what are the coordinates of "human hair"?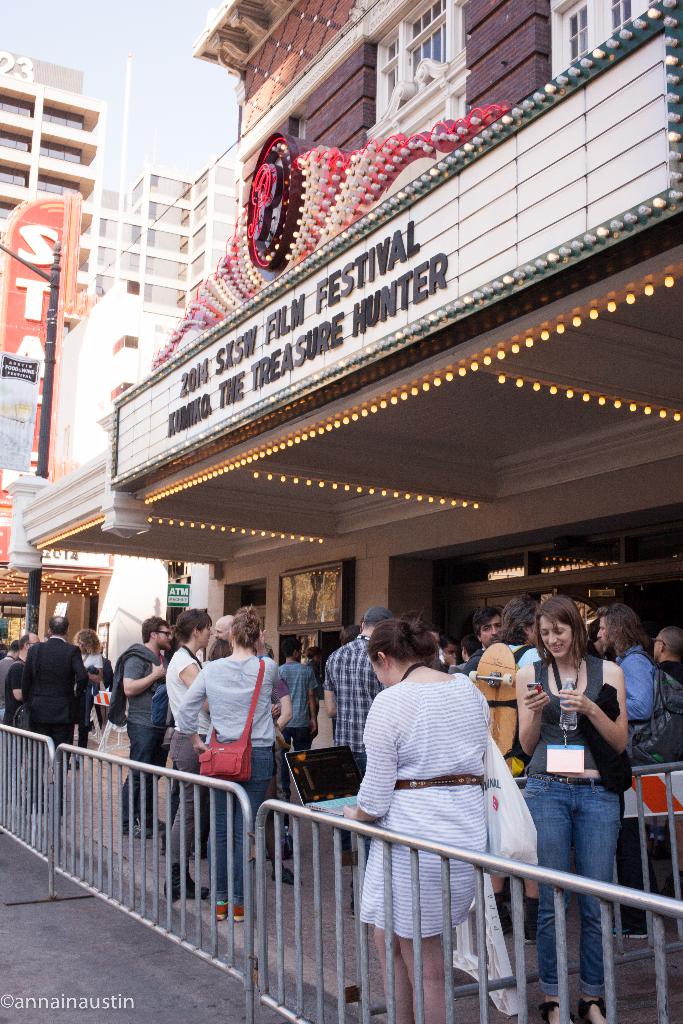
{"left": 16, "top": 632, "right": 28, "bottom": 650}.
